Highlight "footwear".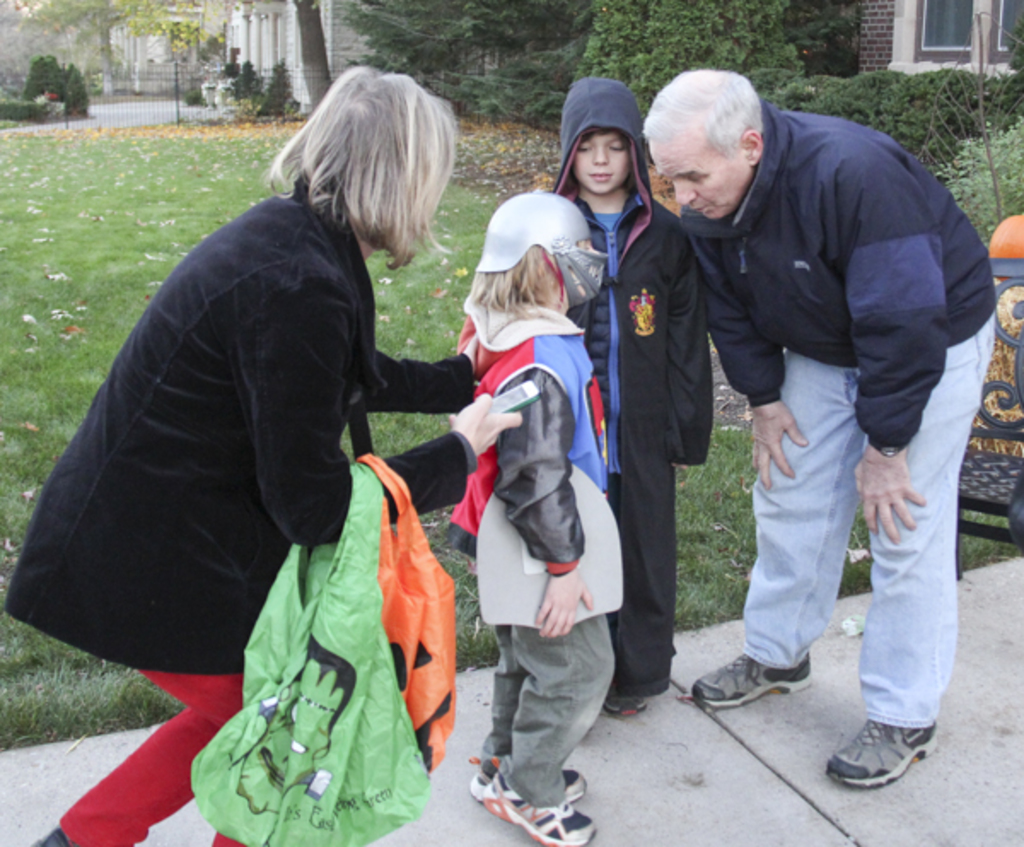
Highlighted region: (x1=826, y1=724, x2=944, y2=792).
